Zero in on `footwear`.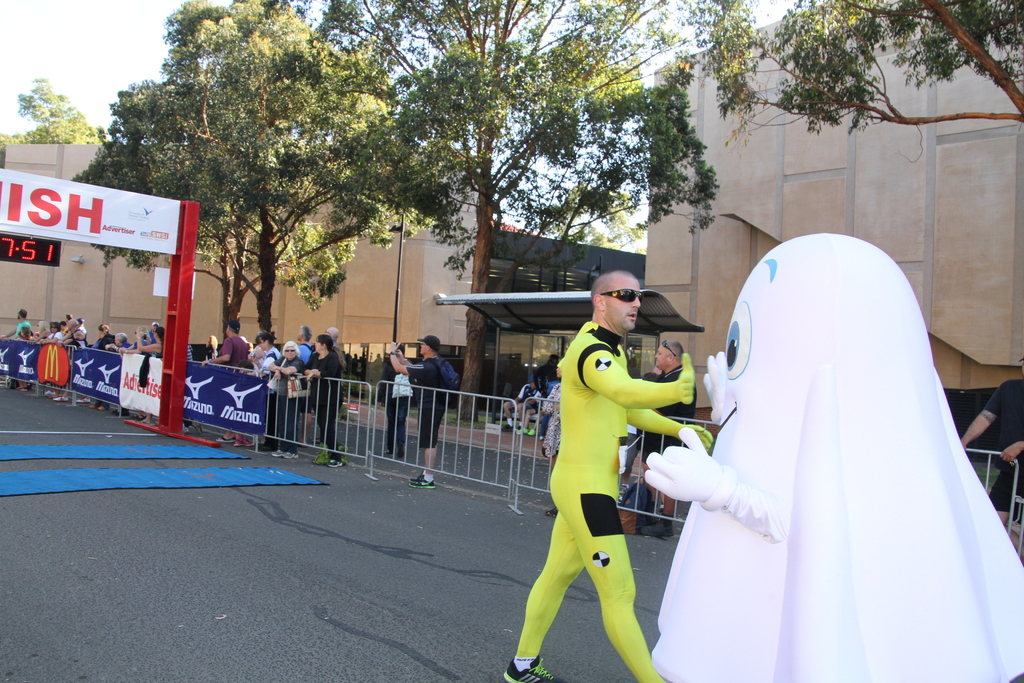
Zeroed in: (541,506,559,520).
